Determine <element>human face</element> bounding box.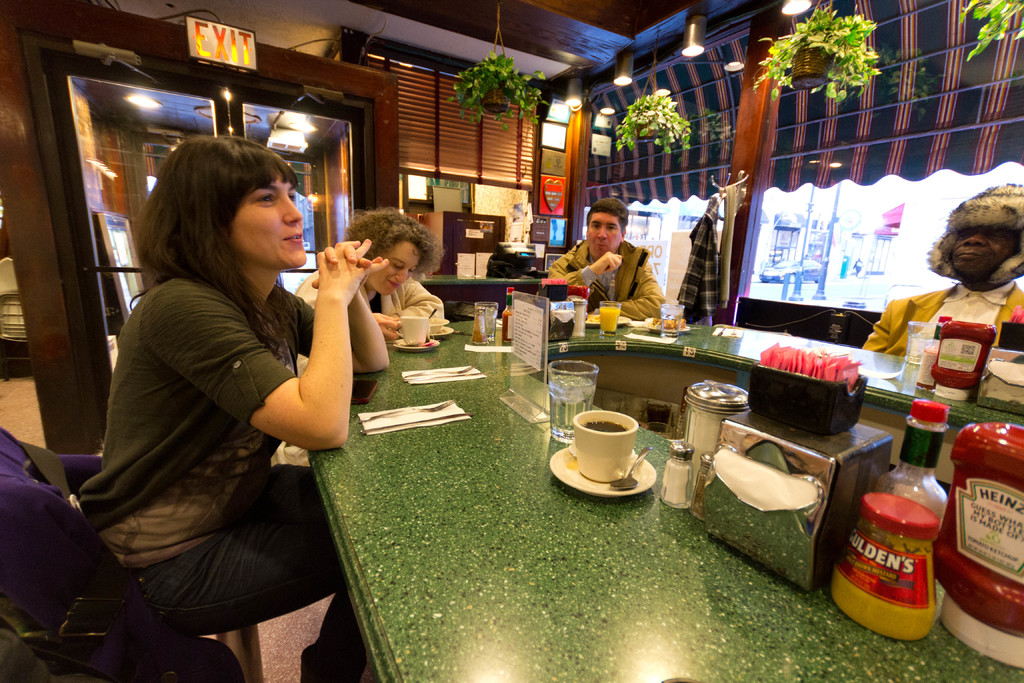
Determined: (x1=583, y1=210, x2=623, y2=263).
